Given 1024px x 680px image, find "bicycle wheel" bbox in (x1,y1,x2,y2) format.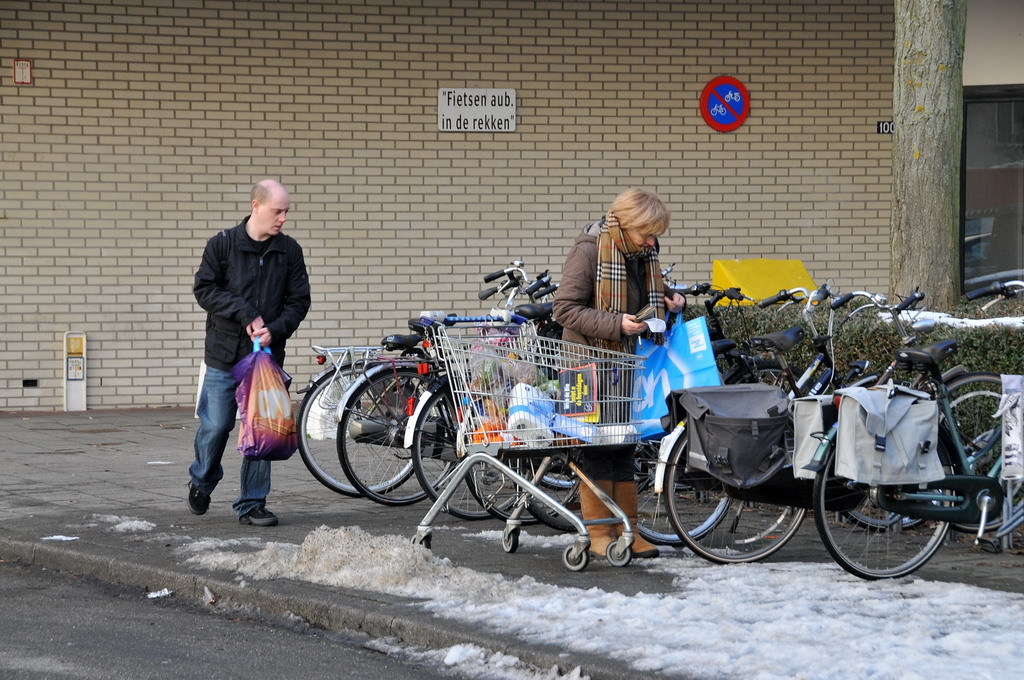
(354,369,465,511).
